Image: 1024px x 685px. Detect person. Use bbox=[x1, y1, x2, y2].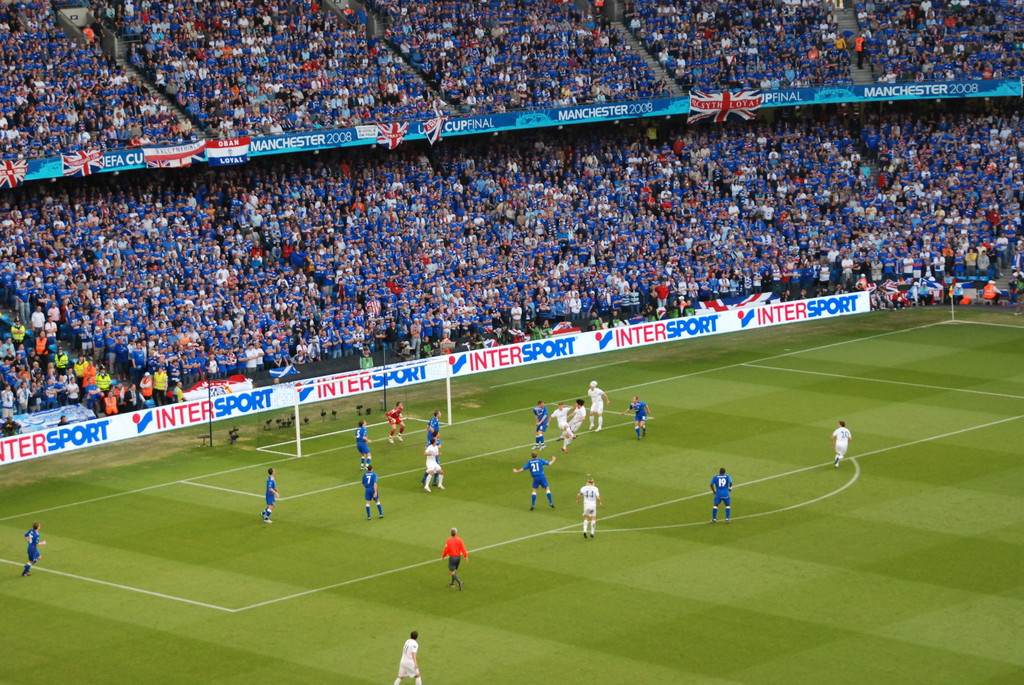
bbox=[428, 528, 477, 593].
